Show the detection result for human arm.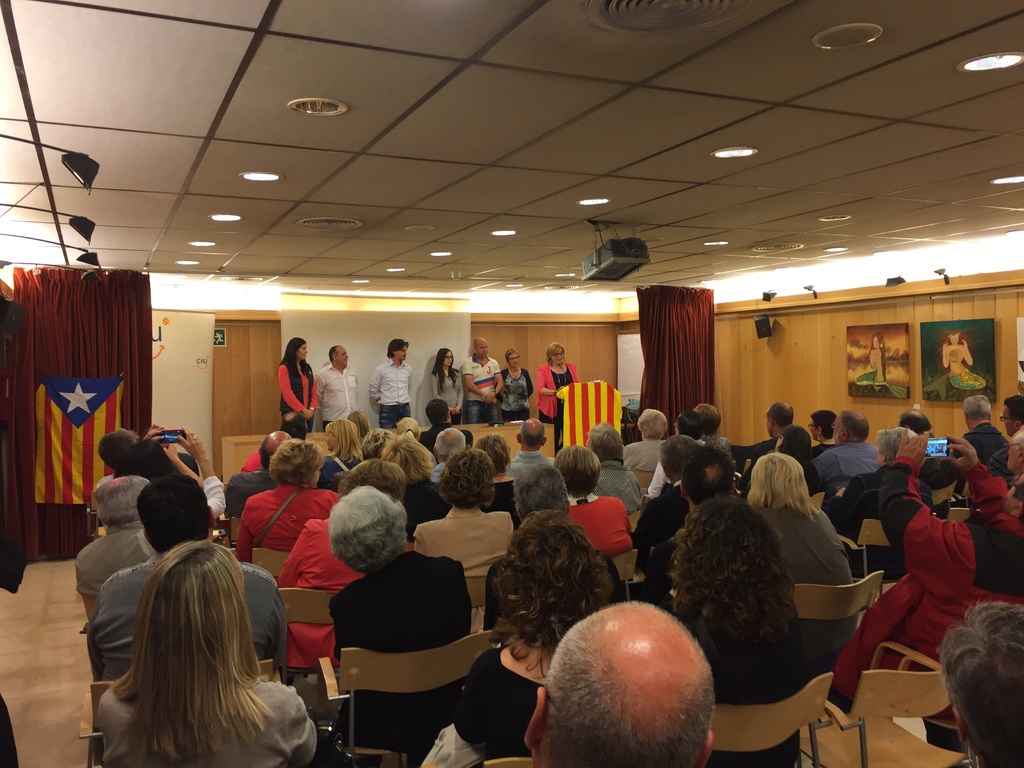
l=138, t=421, r=170, b=450.
